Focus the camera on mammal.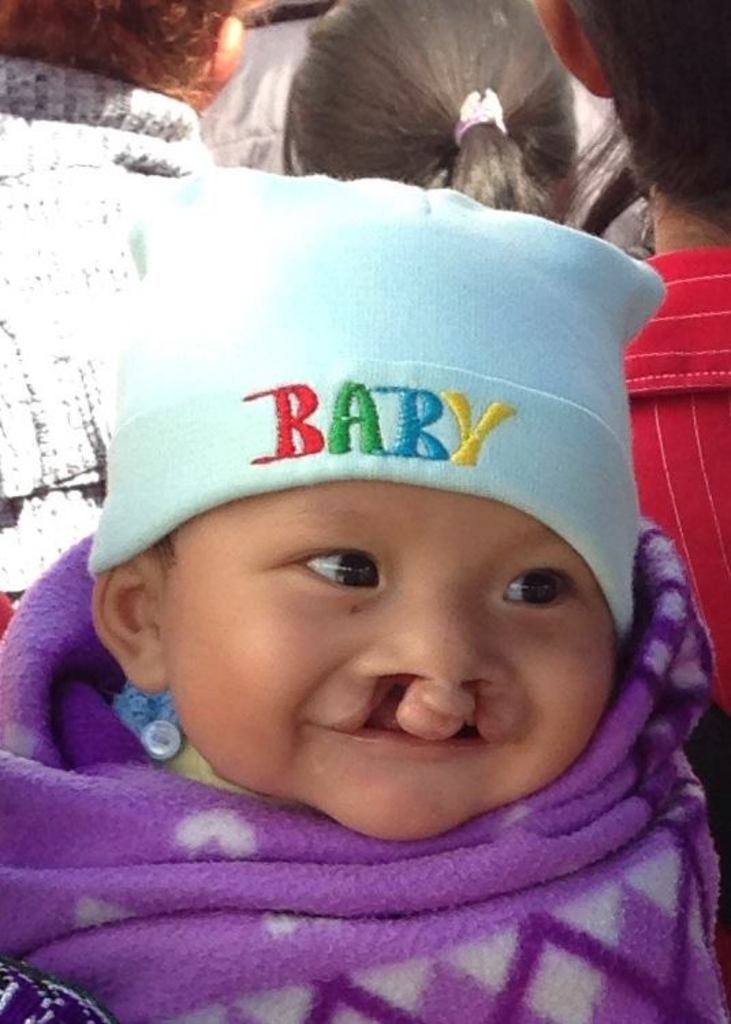
Focus region: {"x1": 191, "y1": 0, "x2": 618, "y2": 219}.
